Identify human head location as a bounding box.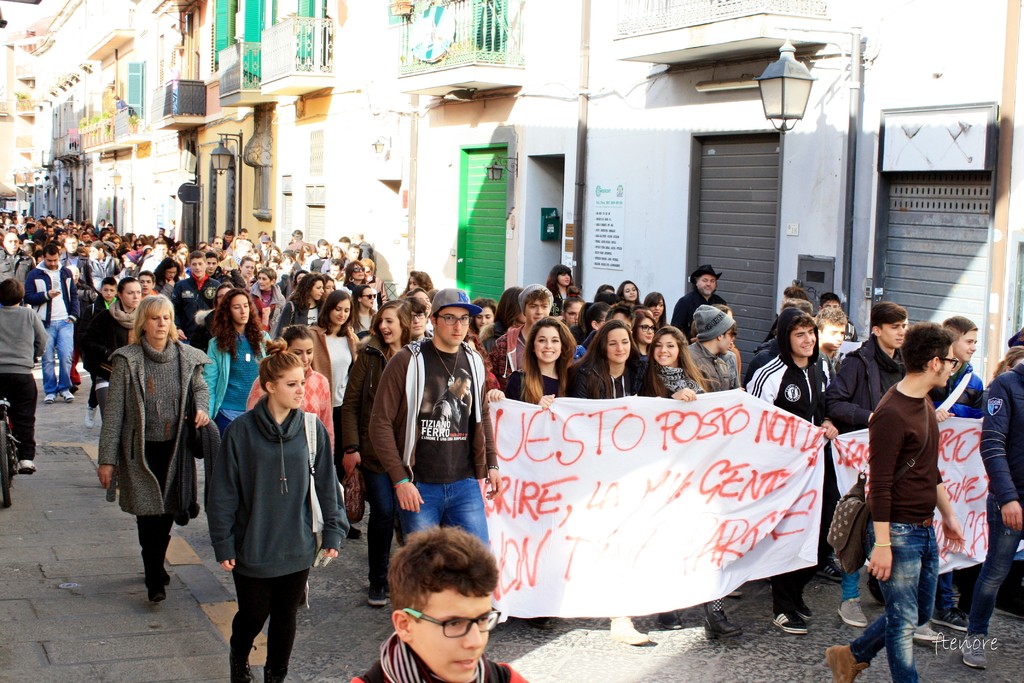
locate(552, 264, 573, 286).
